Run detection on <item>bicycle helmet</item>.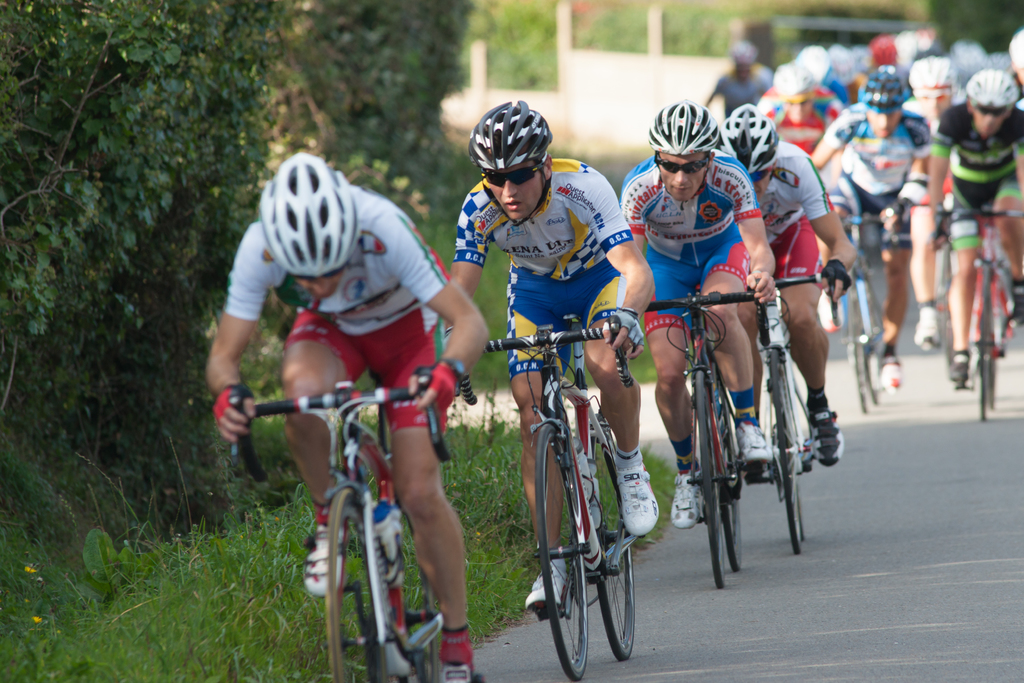
Result: bbox=[908, 53, 954, 94].
